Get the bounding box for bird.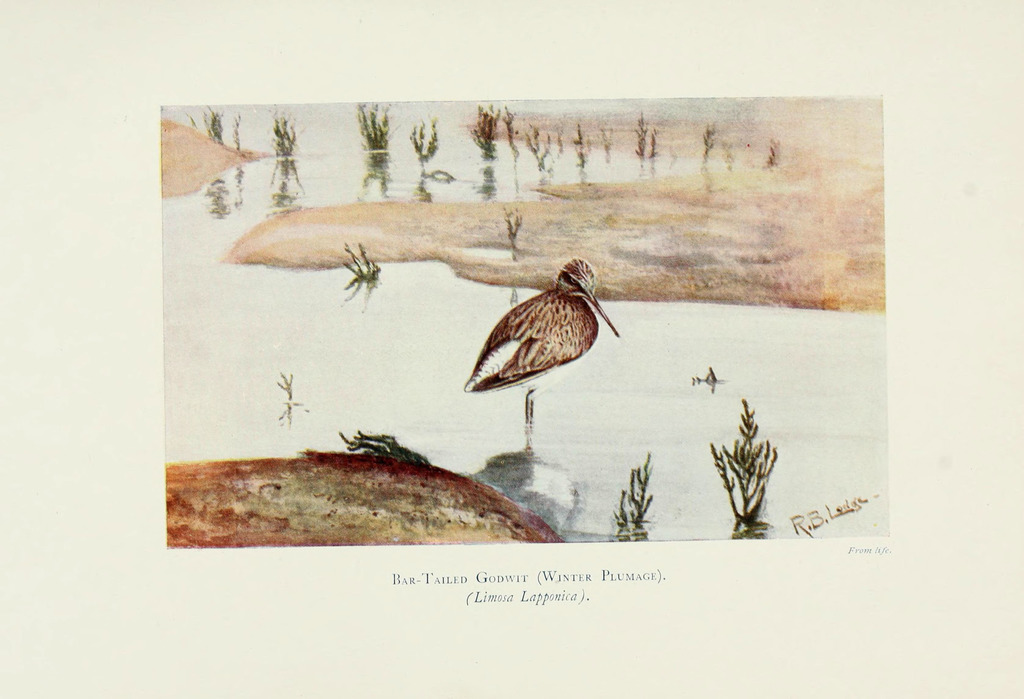
Rect(449, 257, 616, 419).
